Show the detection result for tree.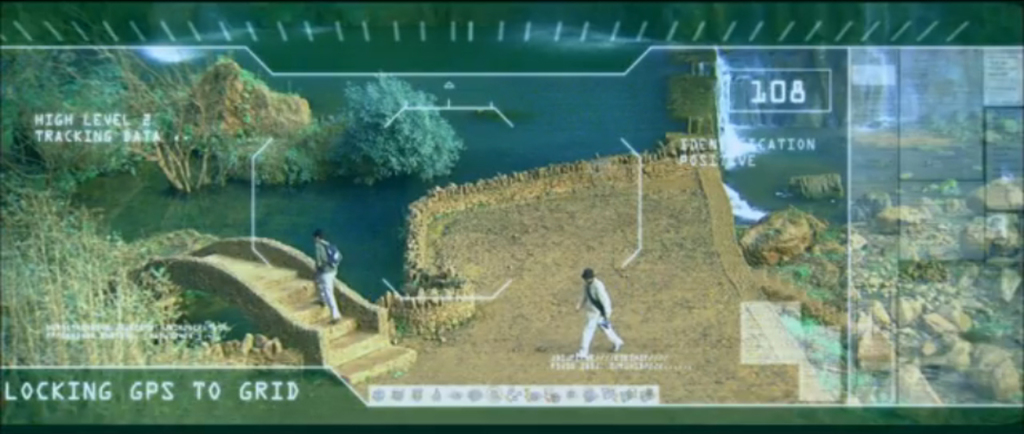
l=2, t=64, r=159, b=202.
